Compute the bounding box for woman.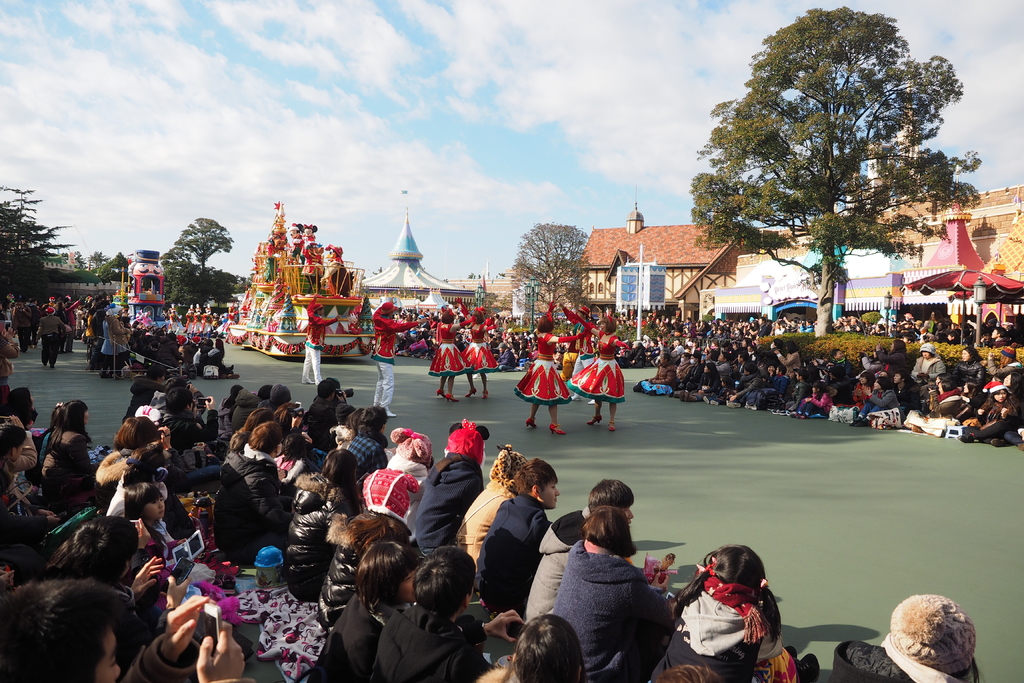
[547,482,675,677].
